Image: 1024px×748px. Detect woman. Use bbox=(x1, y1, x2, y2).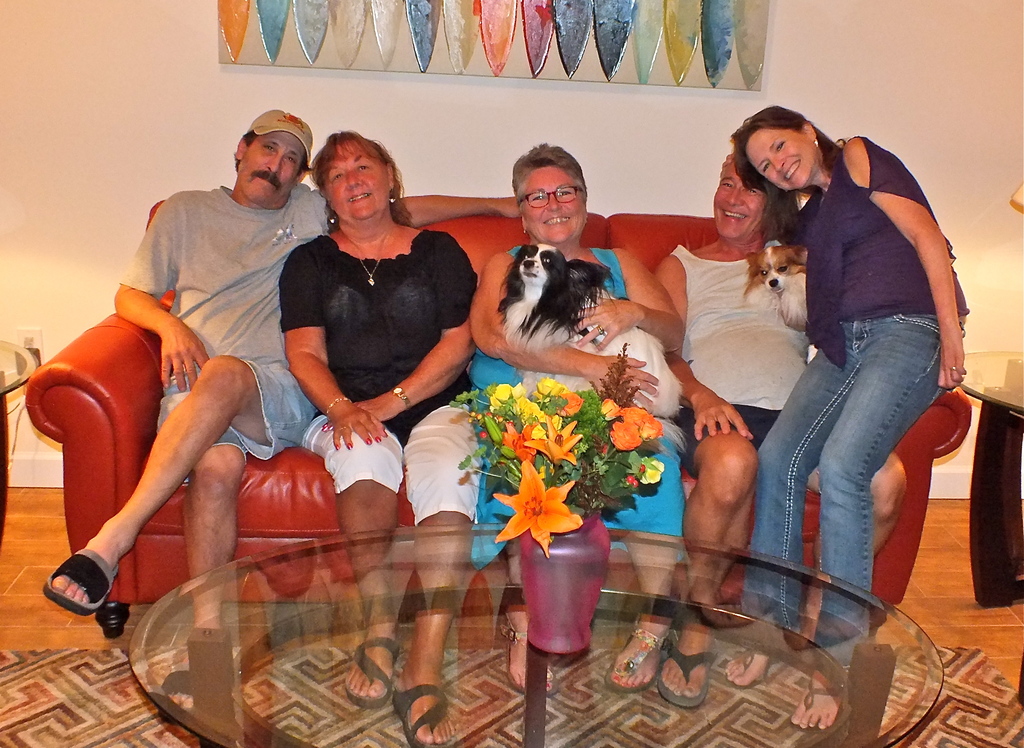
bbox=(729, 103, 965, 737).
